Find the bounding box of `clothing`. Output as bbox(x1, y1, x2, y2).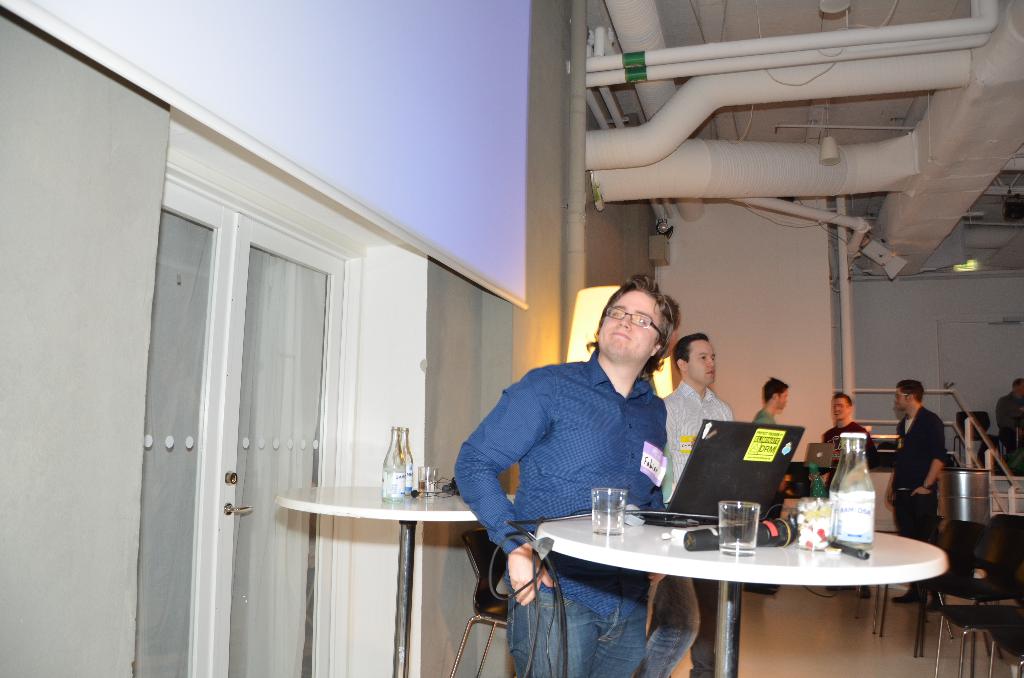
bbox(743, 411, 792, 515).
